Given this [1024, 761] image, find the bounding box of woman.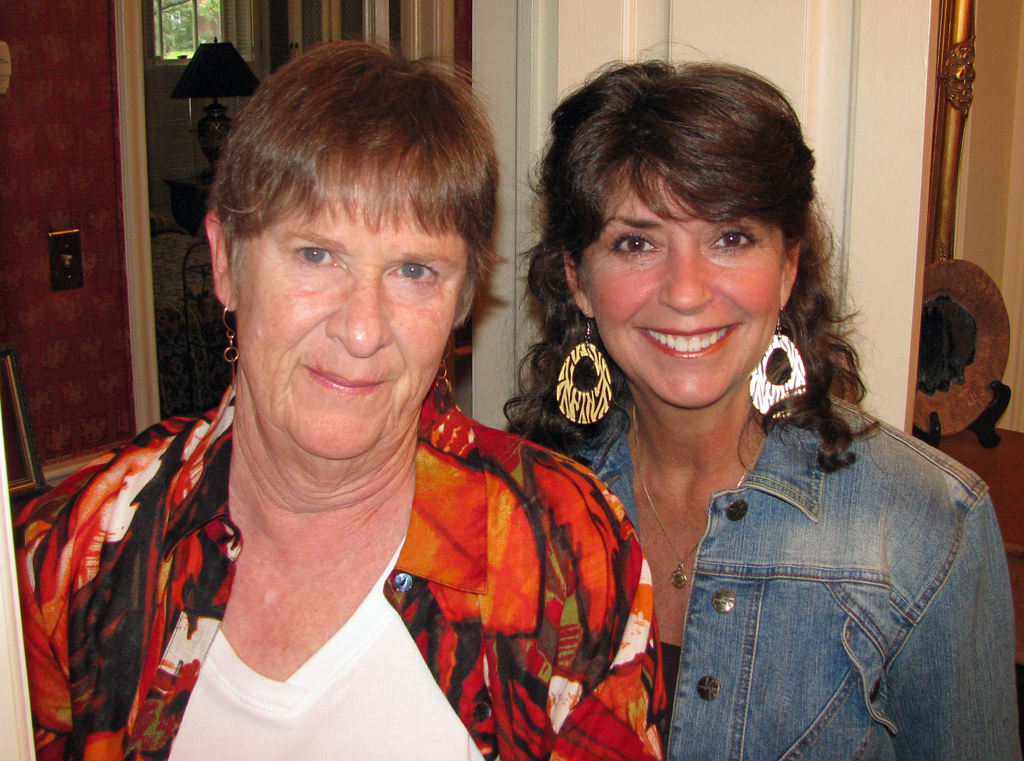
483 67 970 760.
